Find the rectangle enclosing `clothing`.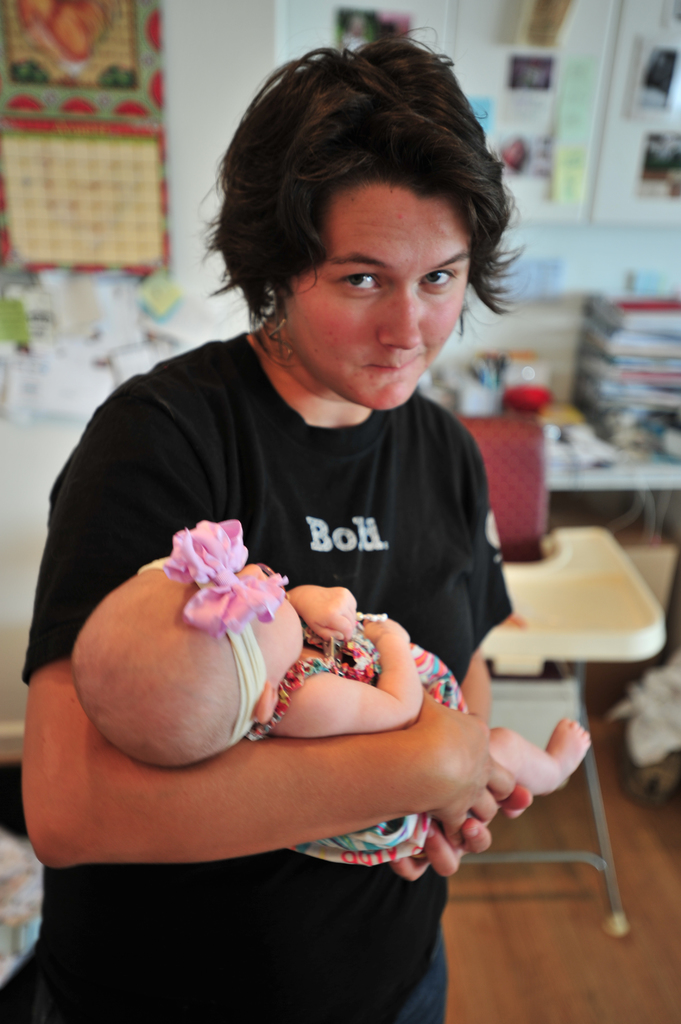
l=19, t=326, r=447, b=1023.
